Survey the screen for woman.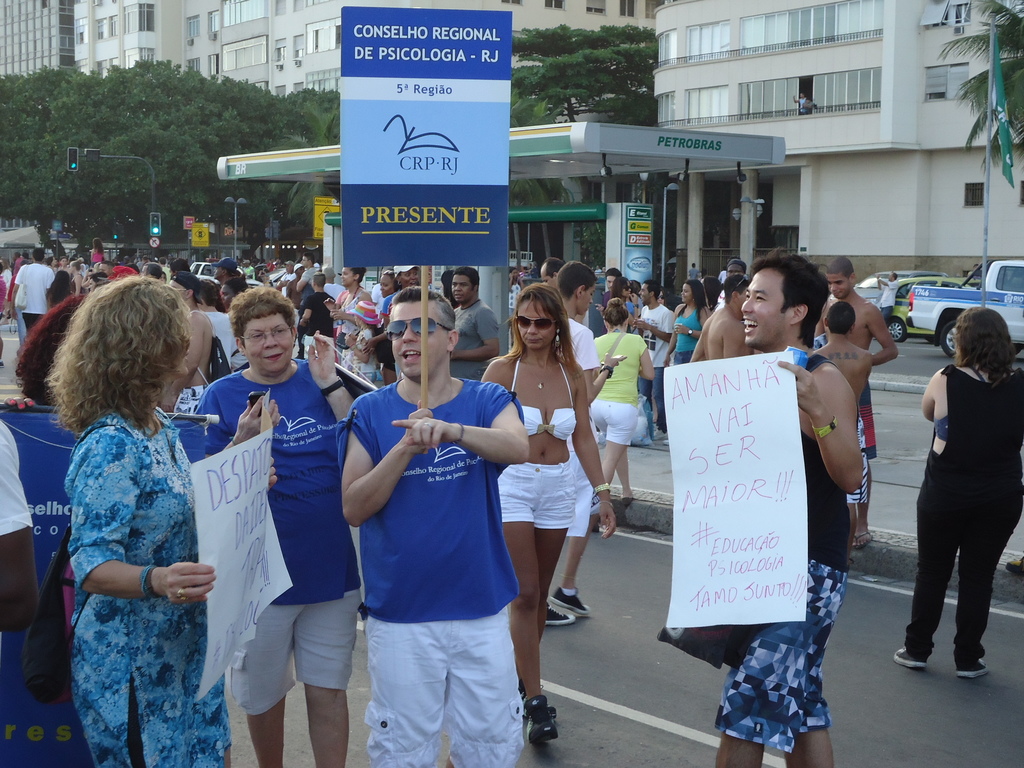
Survey found: <box>0,259,8,367</box>.
